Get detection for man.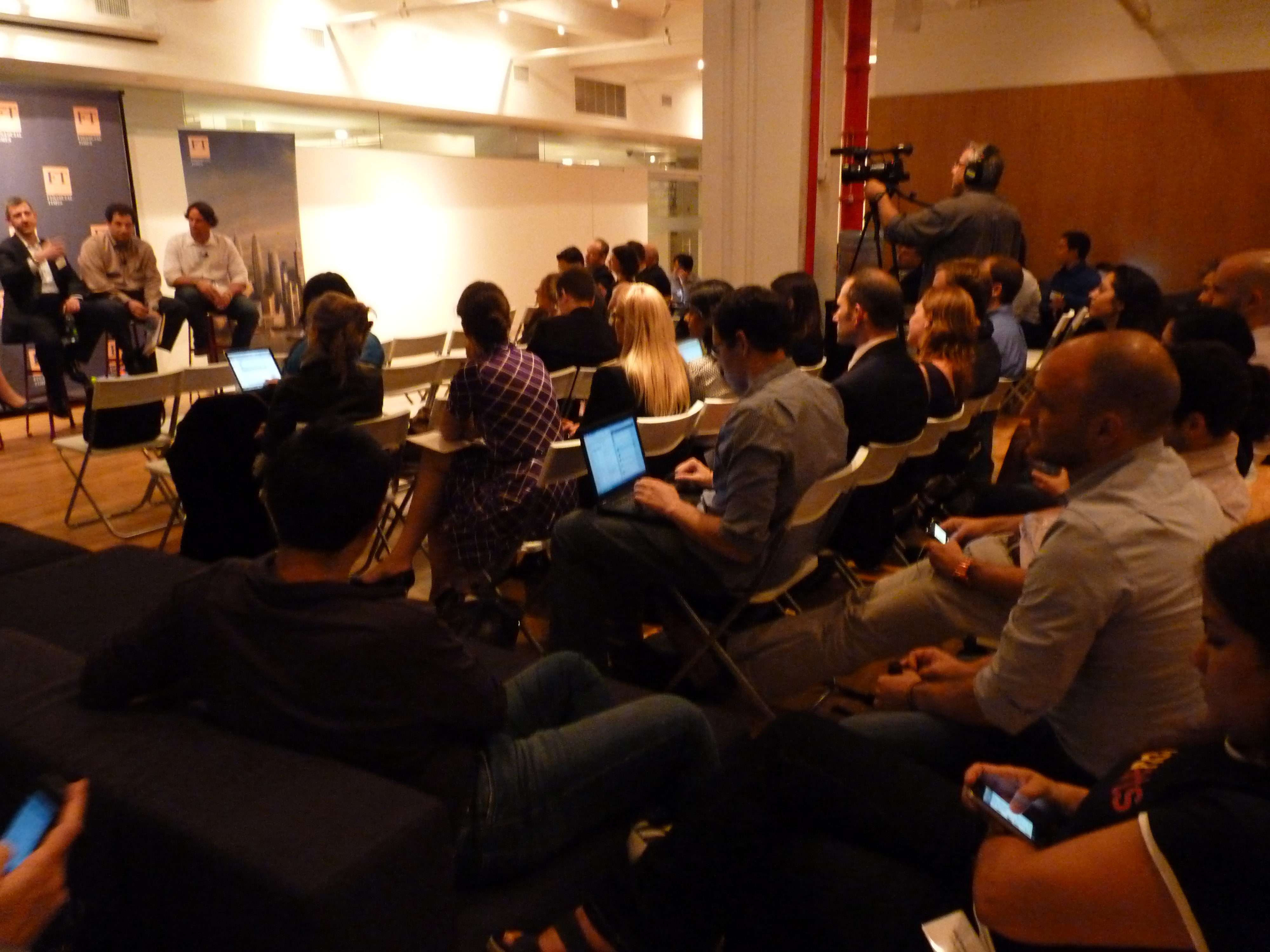
Detection: {"x1": 310, "y1": 80, "x2": 329, "y2": 119}.
